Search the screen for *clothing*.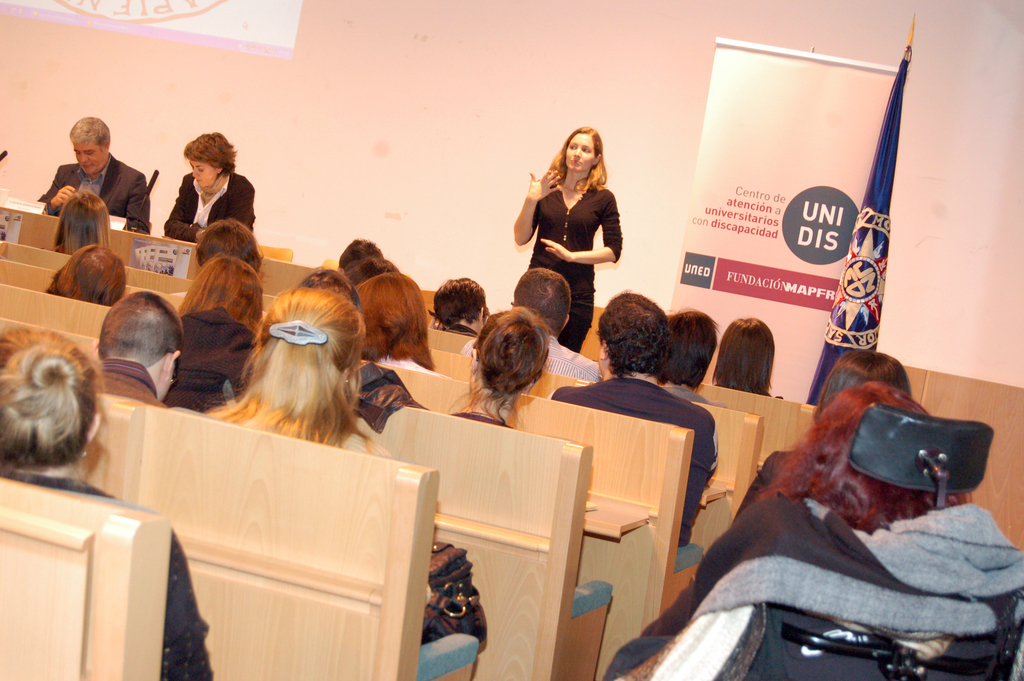
Found at [524, 190, 632, 355].
